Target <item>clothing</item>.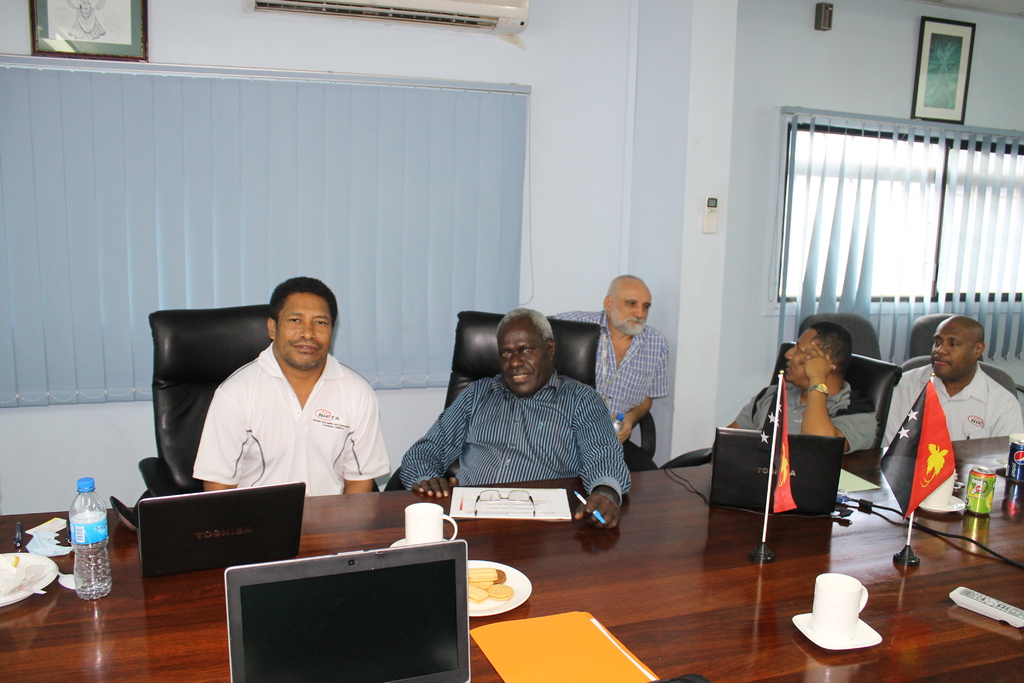
Target region: box=[195, 354, 386, 495].
